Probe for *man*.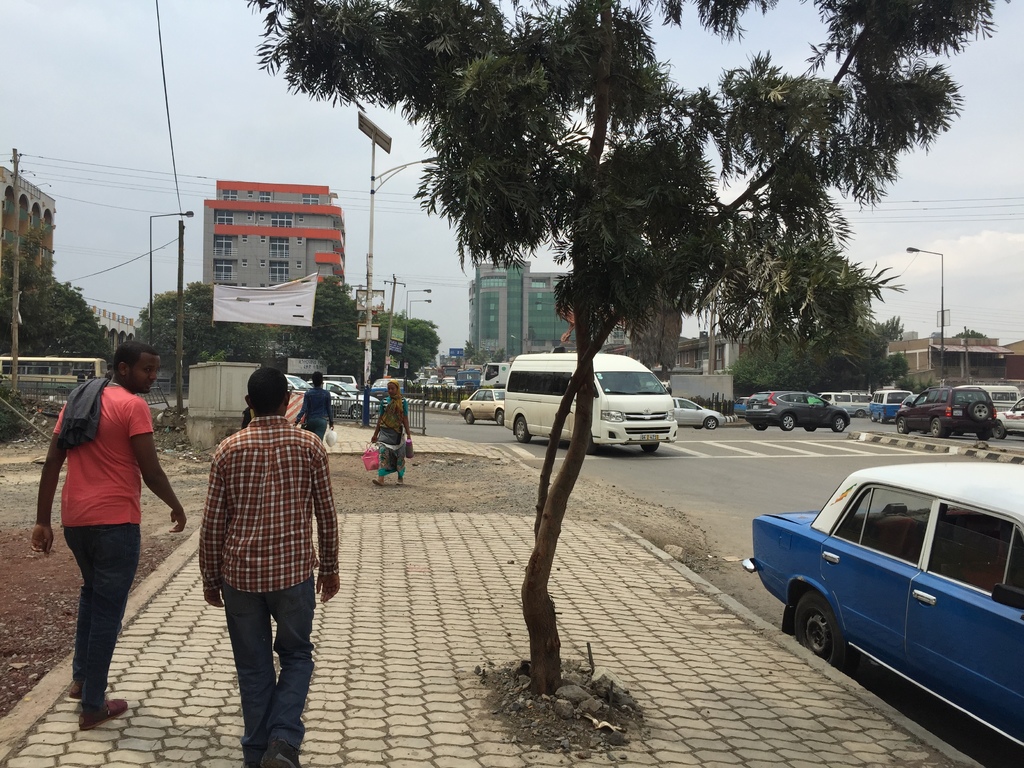
Probe result: <bbox>289, 372, 334, 440</bbox>.
